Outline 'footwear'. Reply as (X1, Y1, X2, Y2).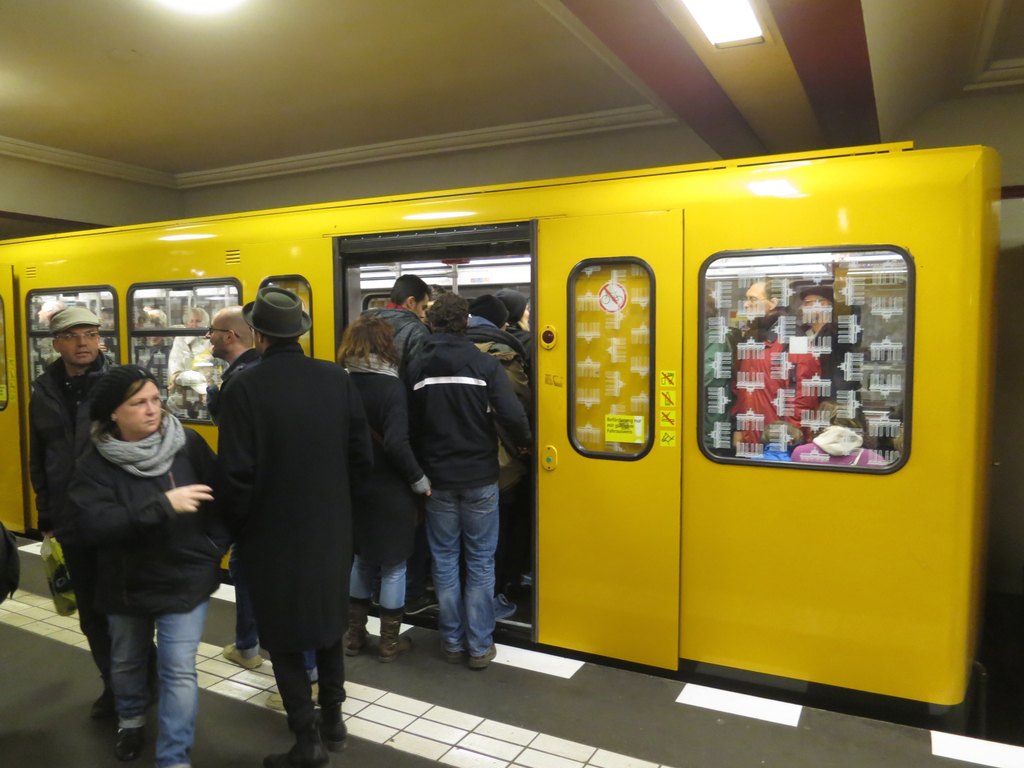
(90, 685, 118, 726).
